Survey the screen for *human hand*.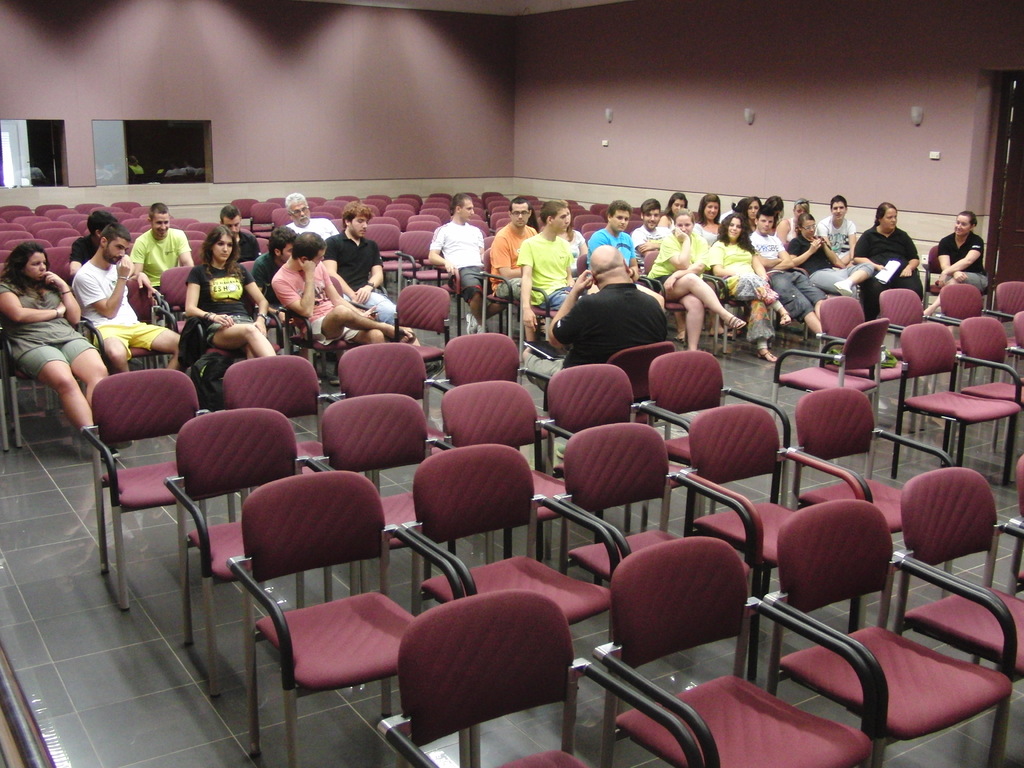
Survey found: x1=255 y1=323 x2=268 y2=339.
